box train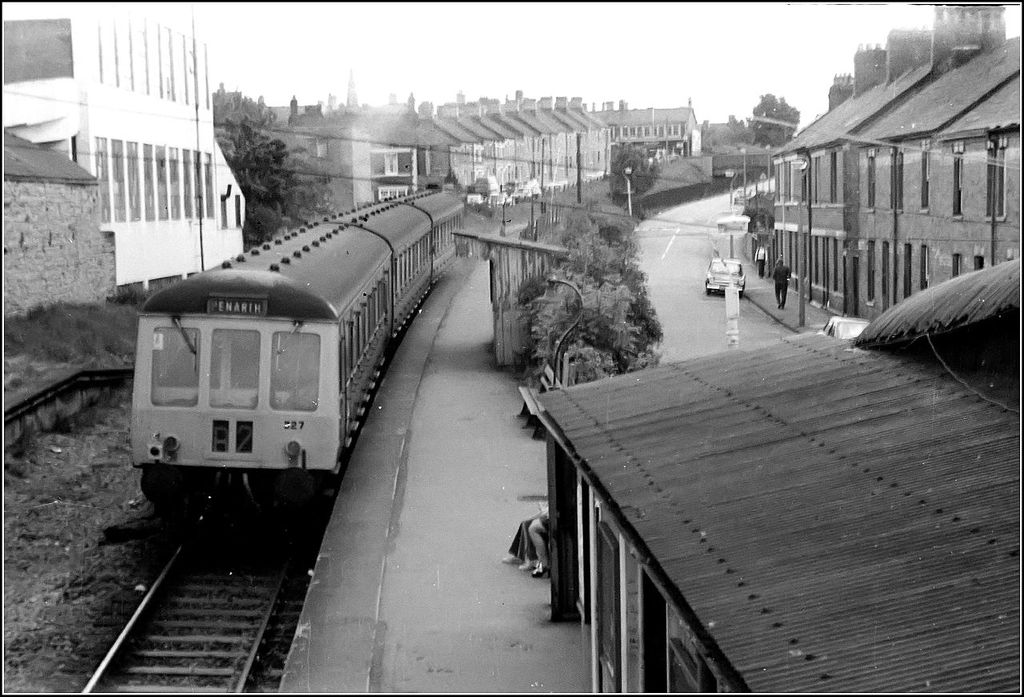
detection(132, 179, 467, 507)
